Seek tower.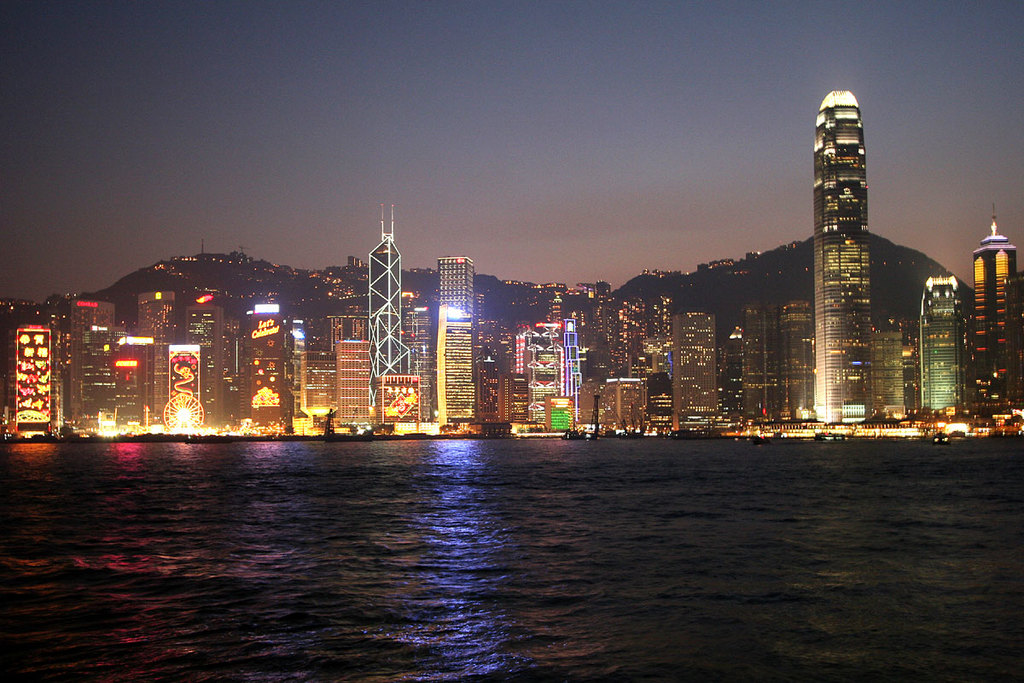
607 322 643 419.
